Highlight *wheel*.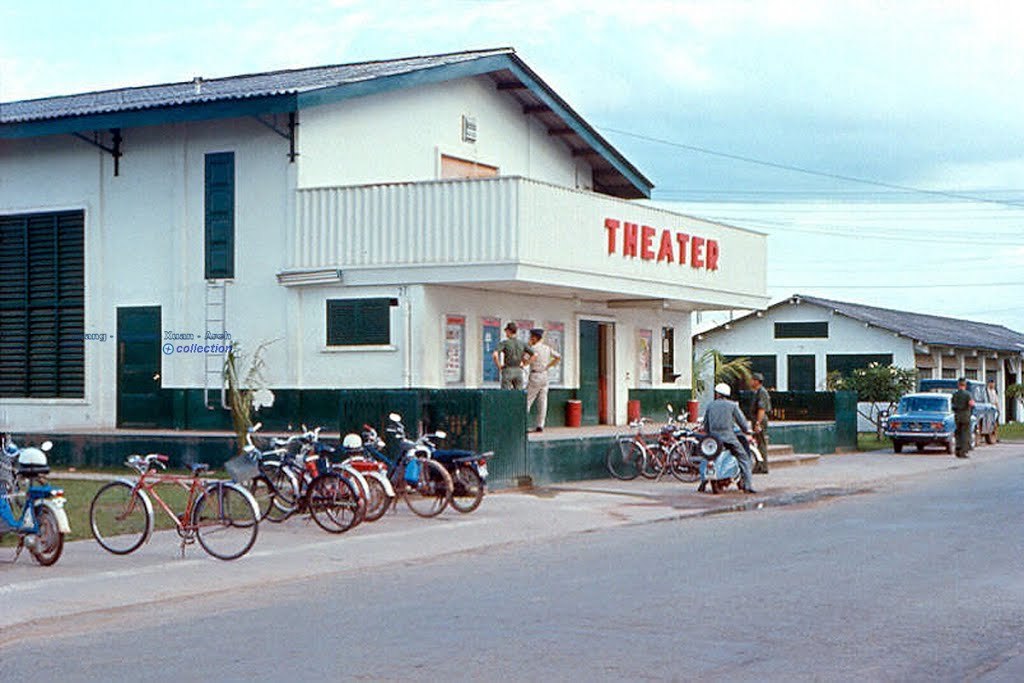
Highlighted region: [666, 435, 703, 482].
